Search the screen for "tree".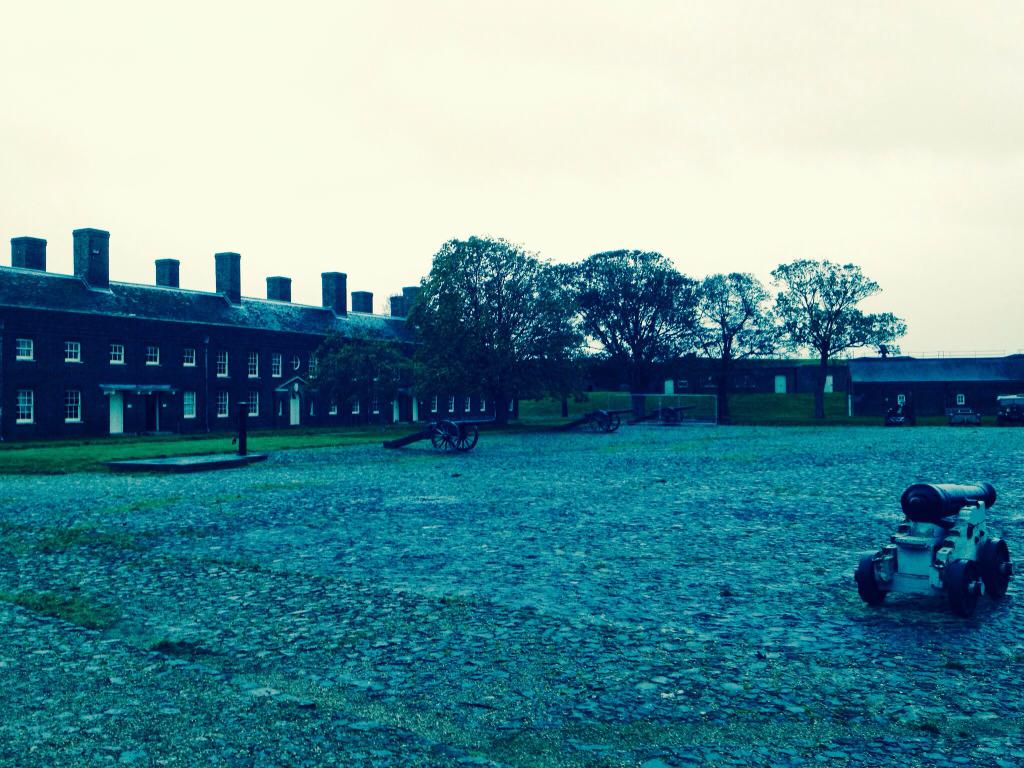
Found at bbox=(684, 265, 753, 358).
